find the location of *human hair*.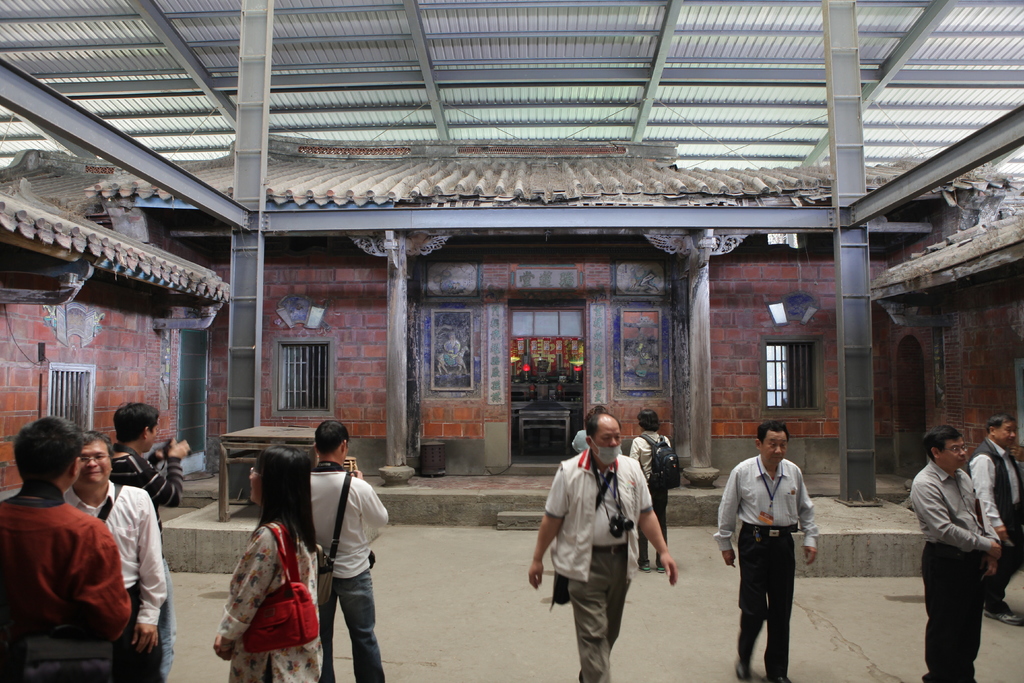
Location: rect(585, 411, 619, 436).
